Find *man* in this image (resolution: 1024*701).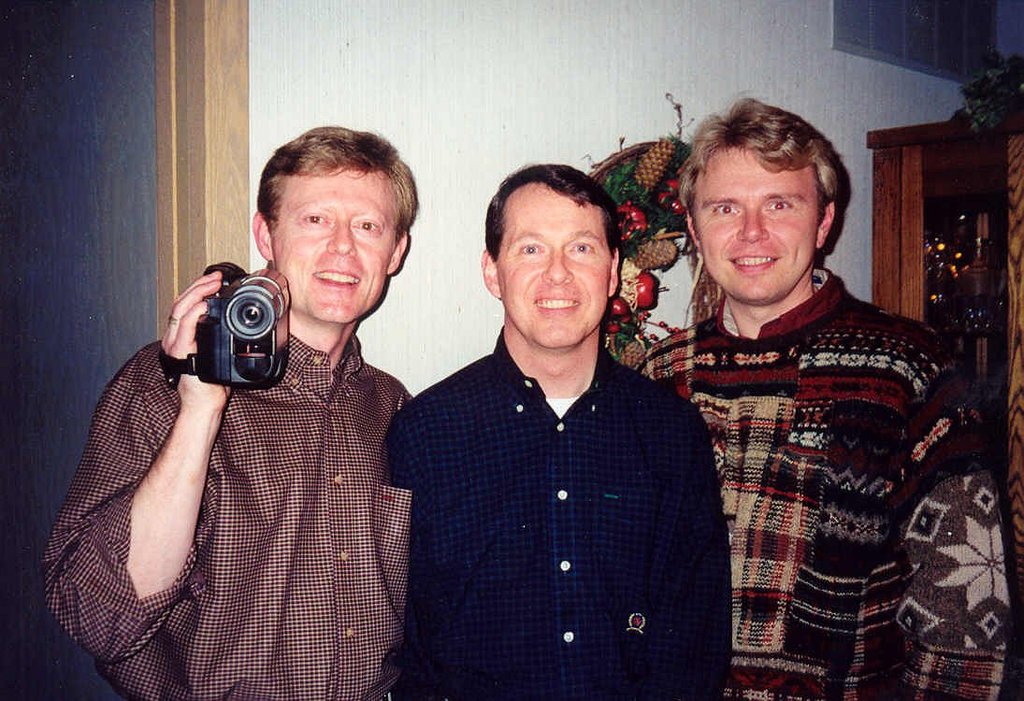
<box>386,163,731,700</box>.
